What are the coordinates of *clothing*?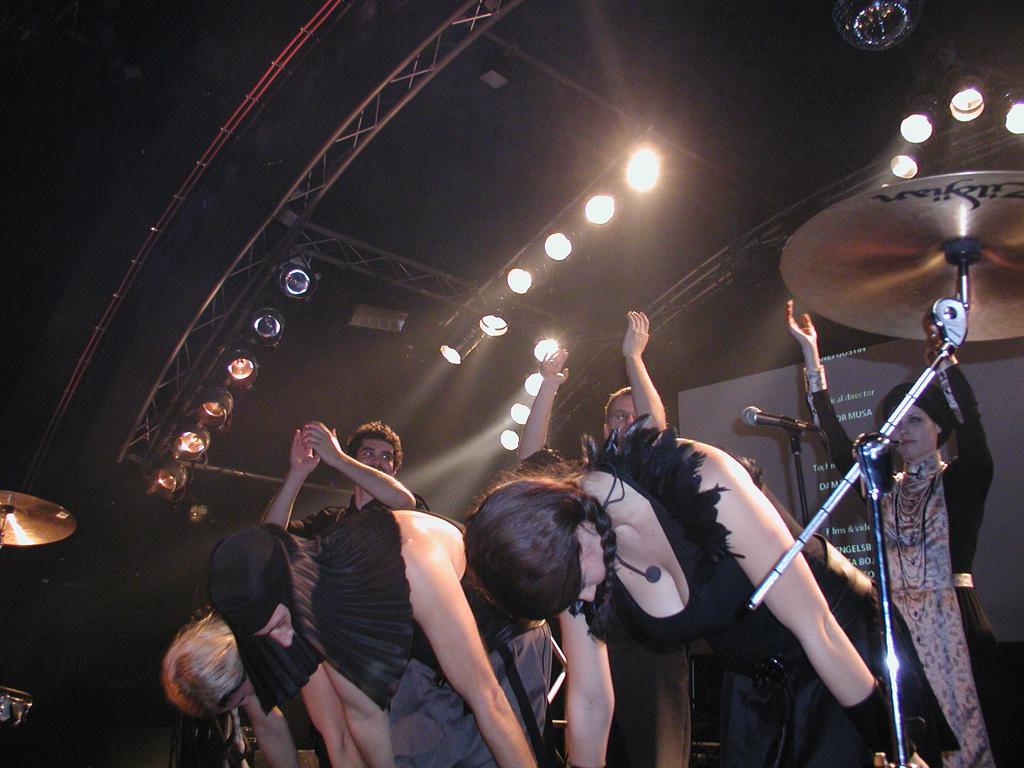
box(392, 512, 551, 767).
